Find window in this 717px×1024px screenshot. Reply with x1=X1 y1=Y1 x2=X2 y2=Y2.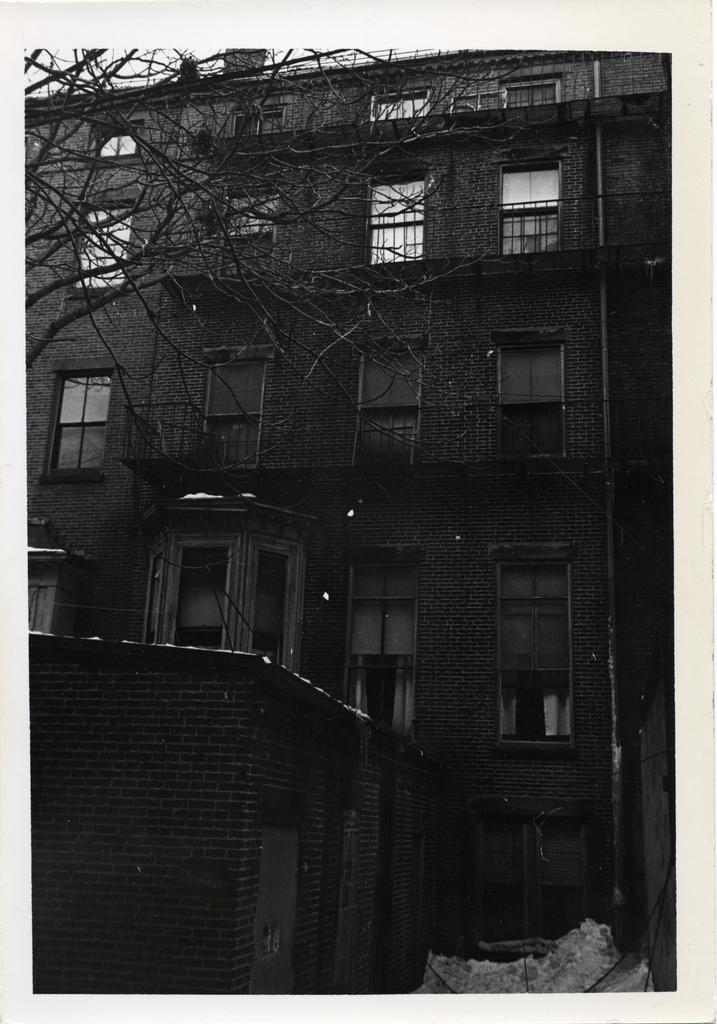
x1=42 y1=368 x2=116 y2=476.
